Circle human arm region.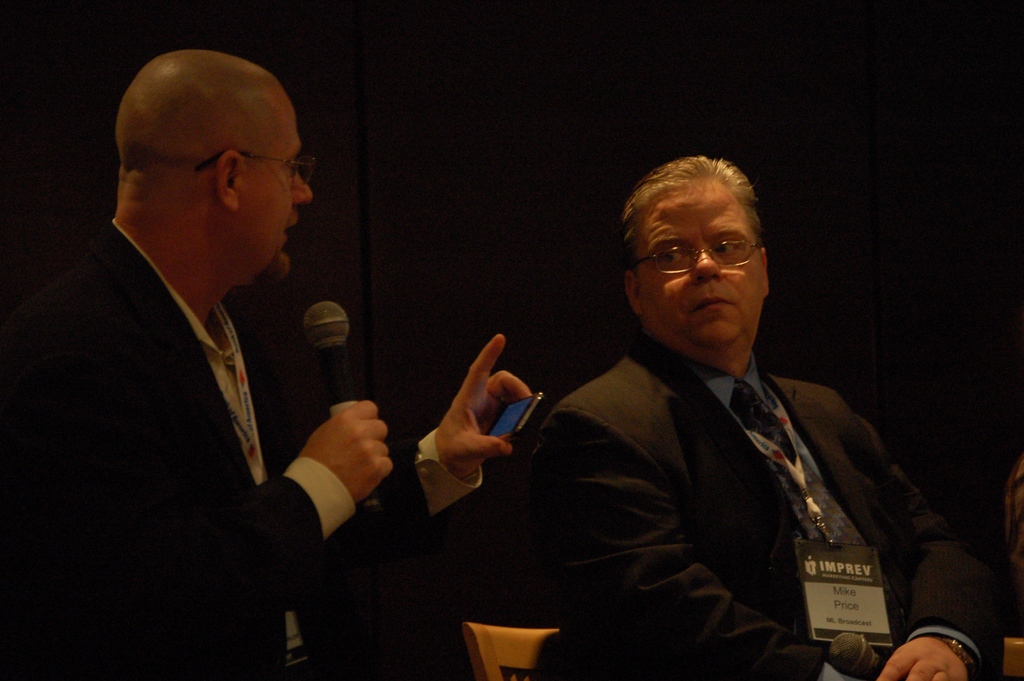
Region: box=[847, 395, 1012, 680].
